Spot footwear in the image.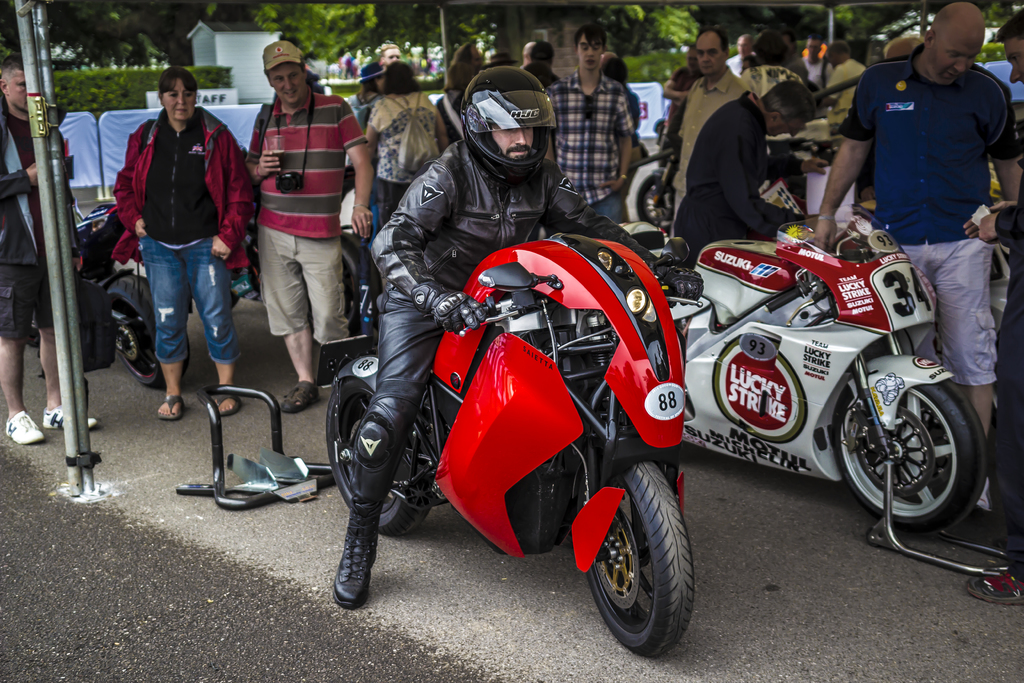
footwear found at rect(6, 410, 48, 447).
